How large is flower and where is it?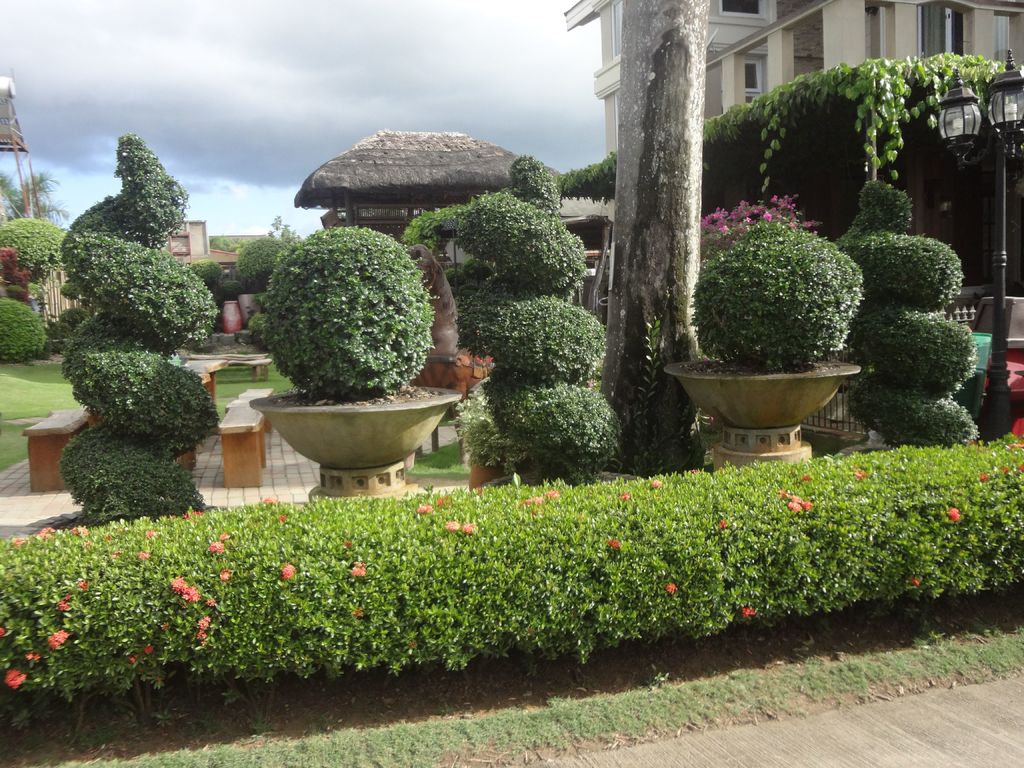
Bounding box: 1001,463,1007,476.
